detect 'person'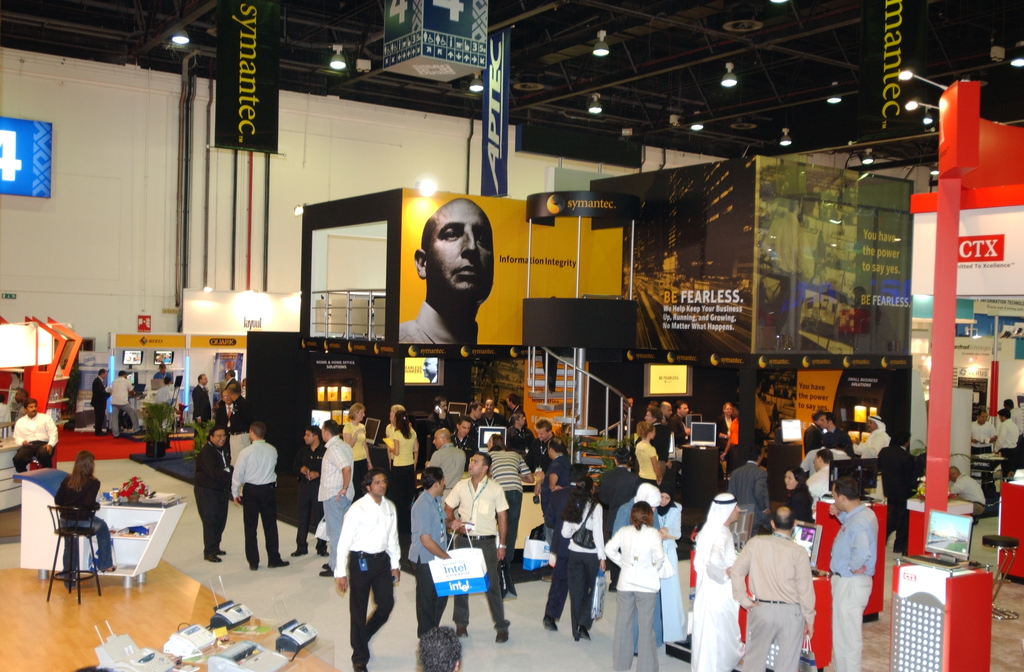
crop(231, 423, 293, 570)
